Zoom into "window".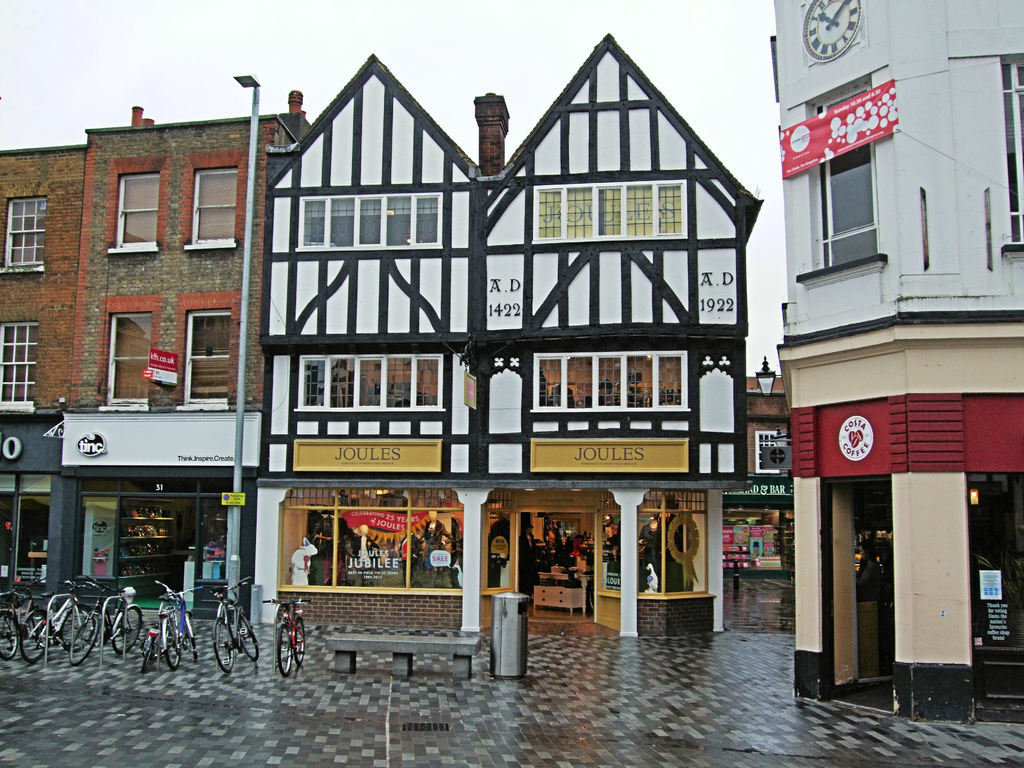
Zoom target: BBox(1, 320, 33, 415).
